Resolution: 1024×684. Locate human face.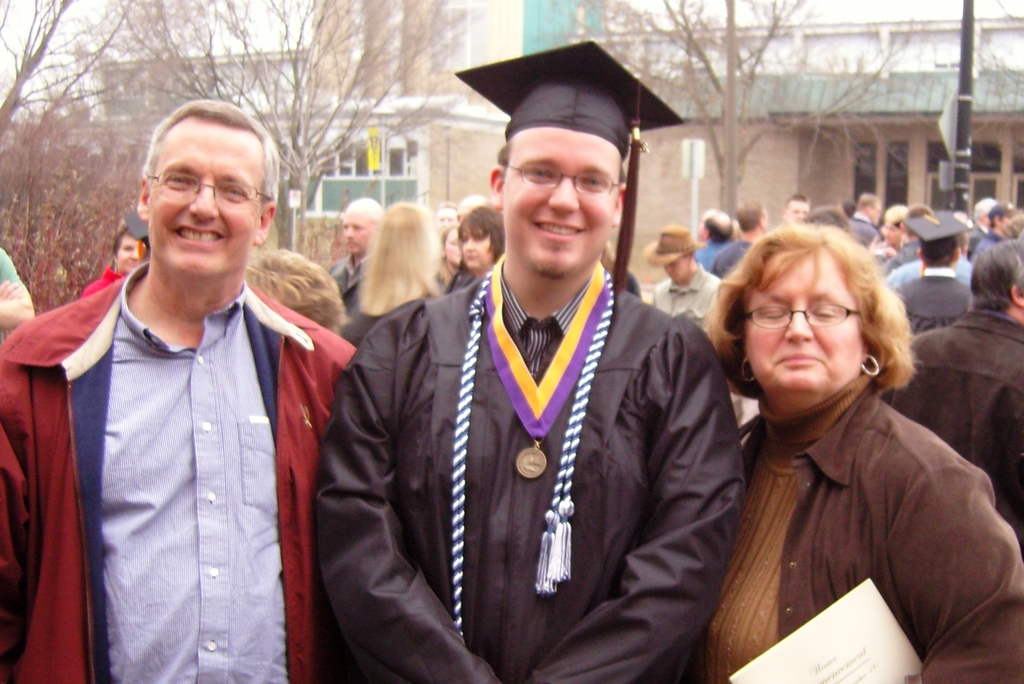
rect(884, 220, 900, 241).
